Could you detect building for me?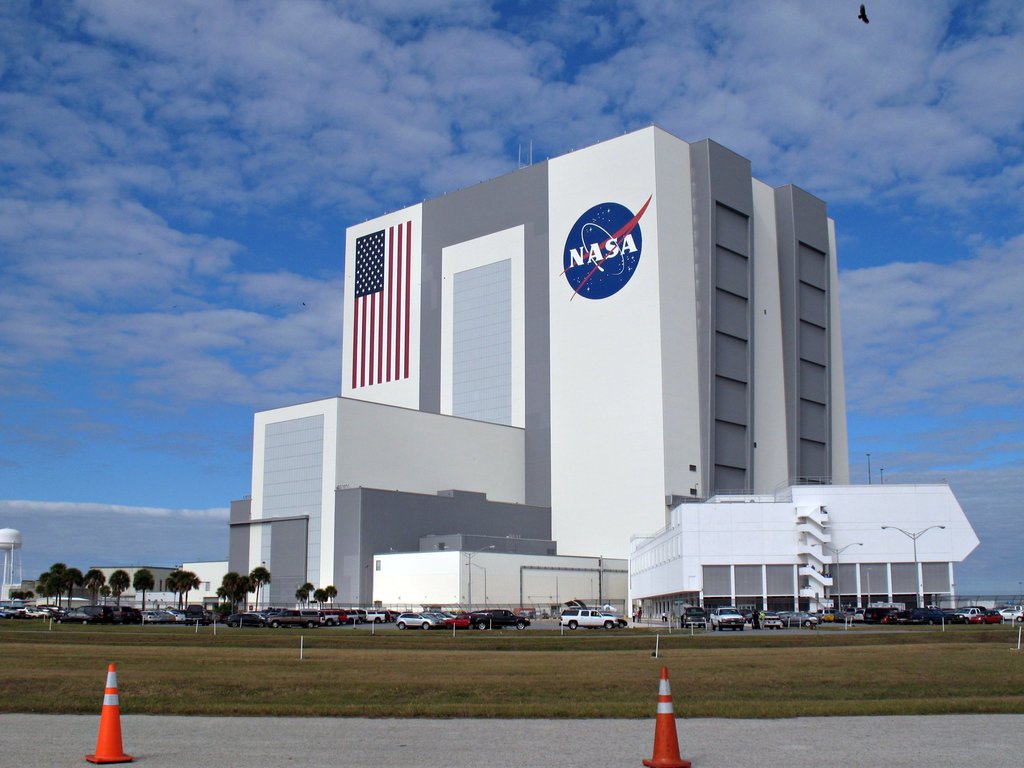
Detection result: box(625, 466, 976, 636).
